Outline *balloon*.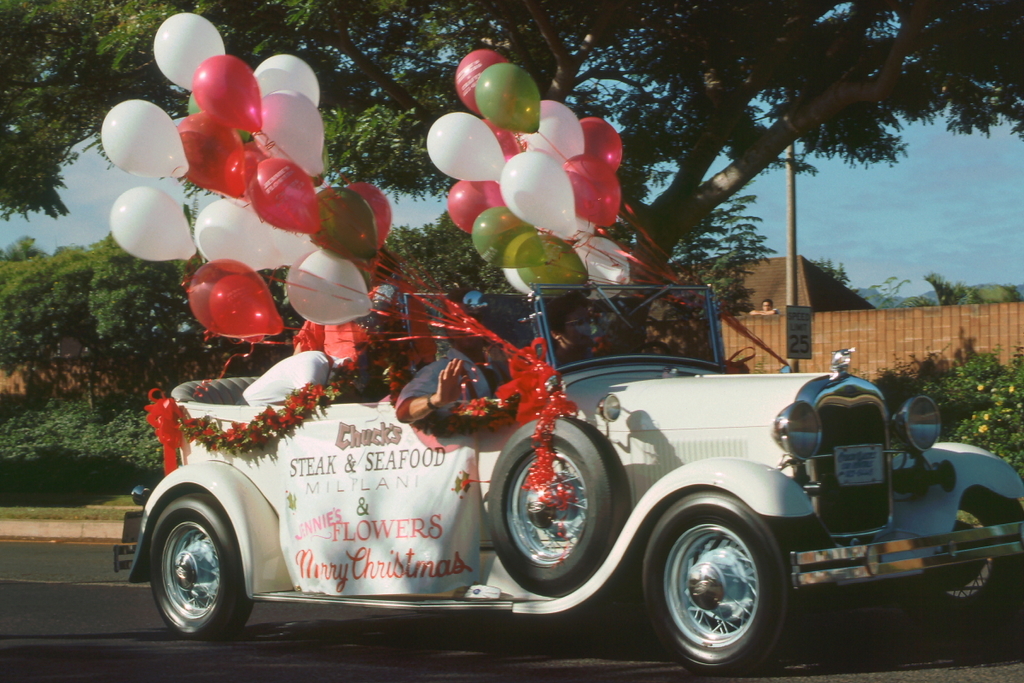
Outline: (193, 197, 279, 271).
